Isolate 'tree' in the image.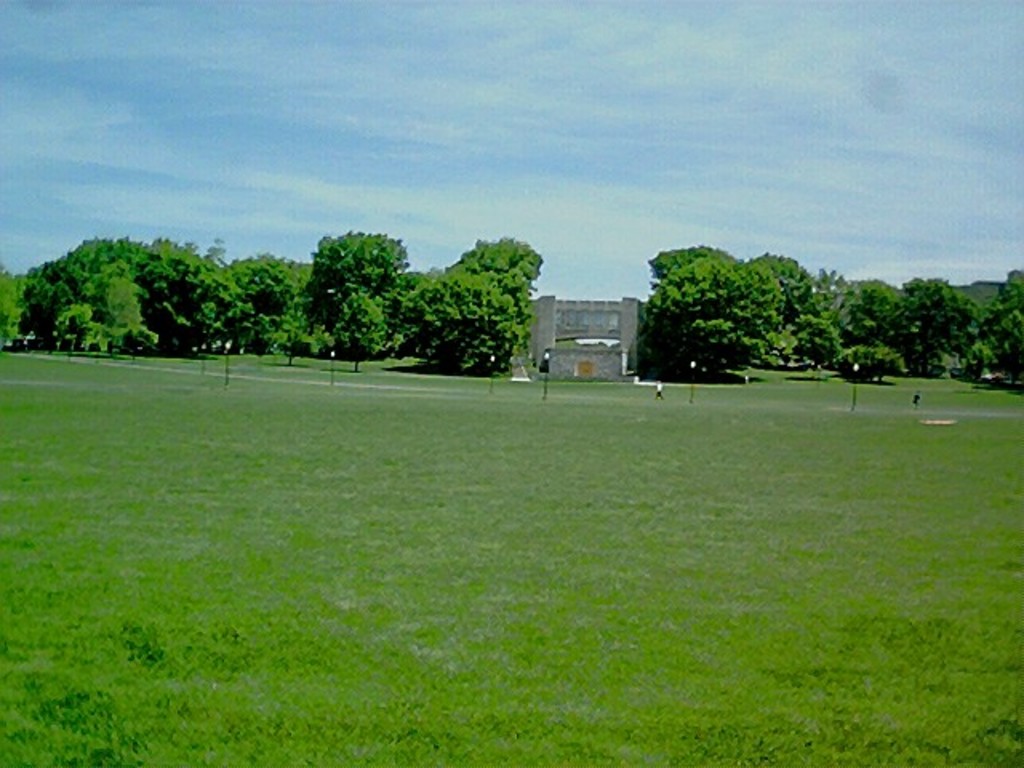
Isolated region: box=[62, 235, 163, 302].
